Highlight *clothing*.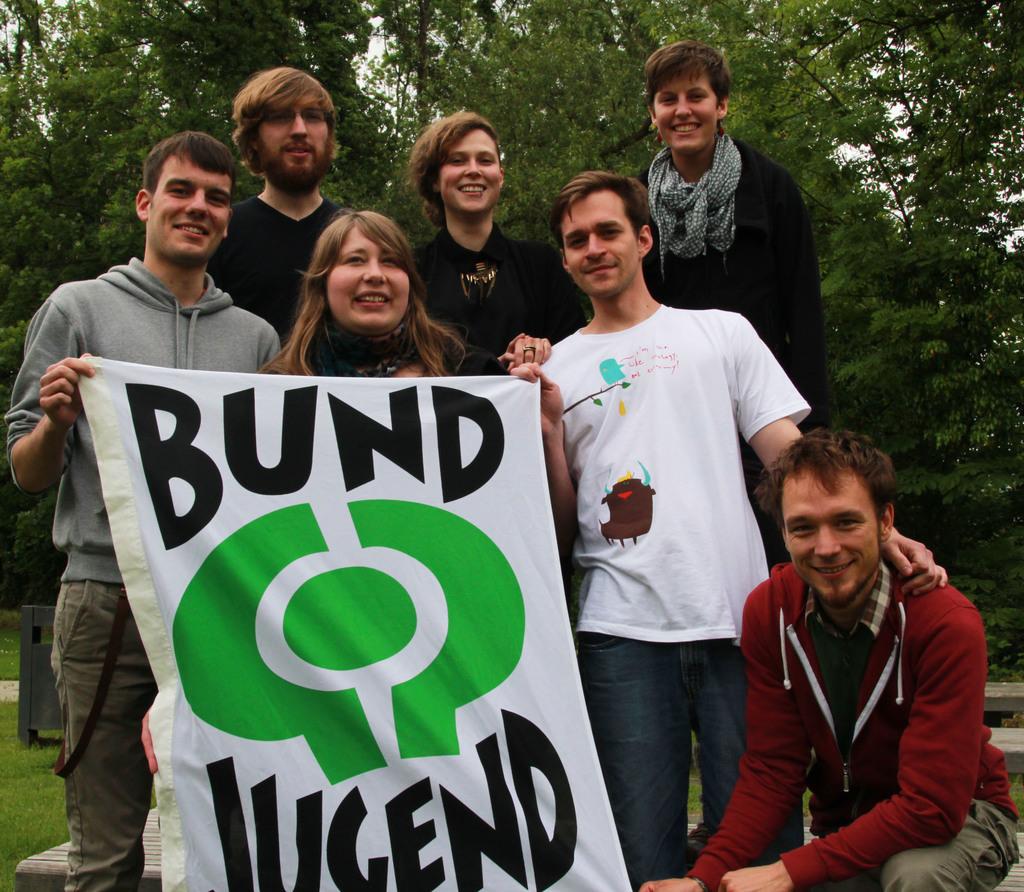
Highlighted region: (540,301,807,642).
